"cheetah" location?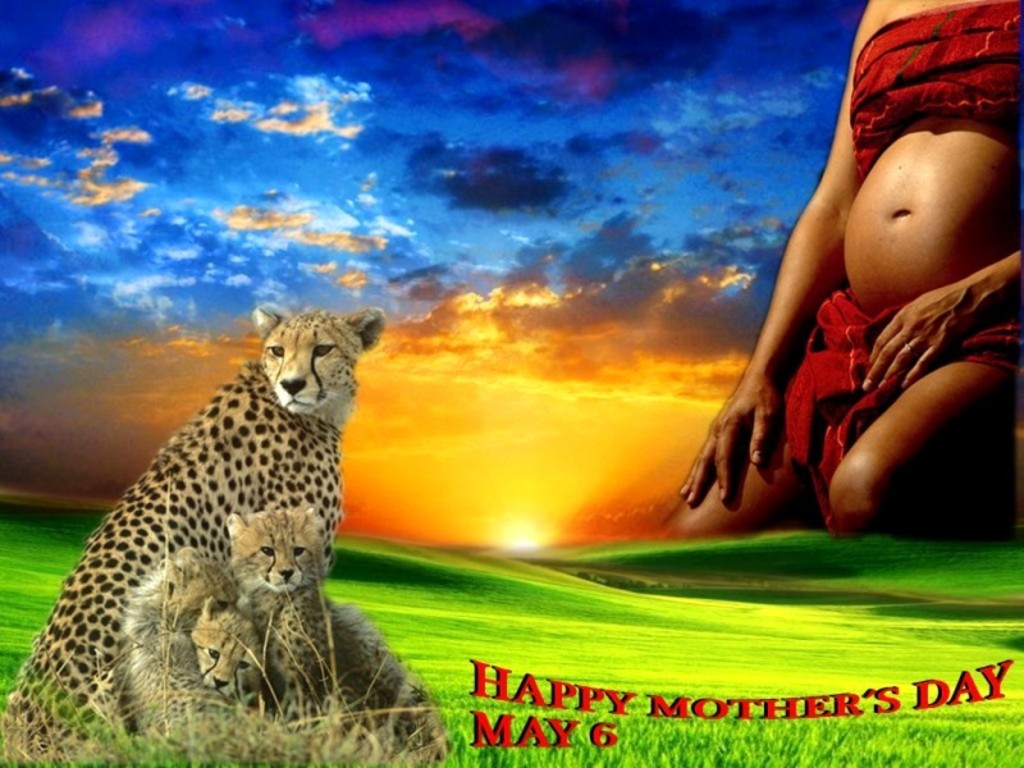
224, 509, 445, 755
